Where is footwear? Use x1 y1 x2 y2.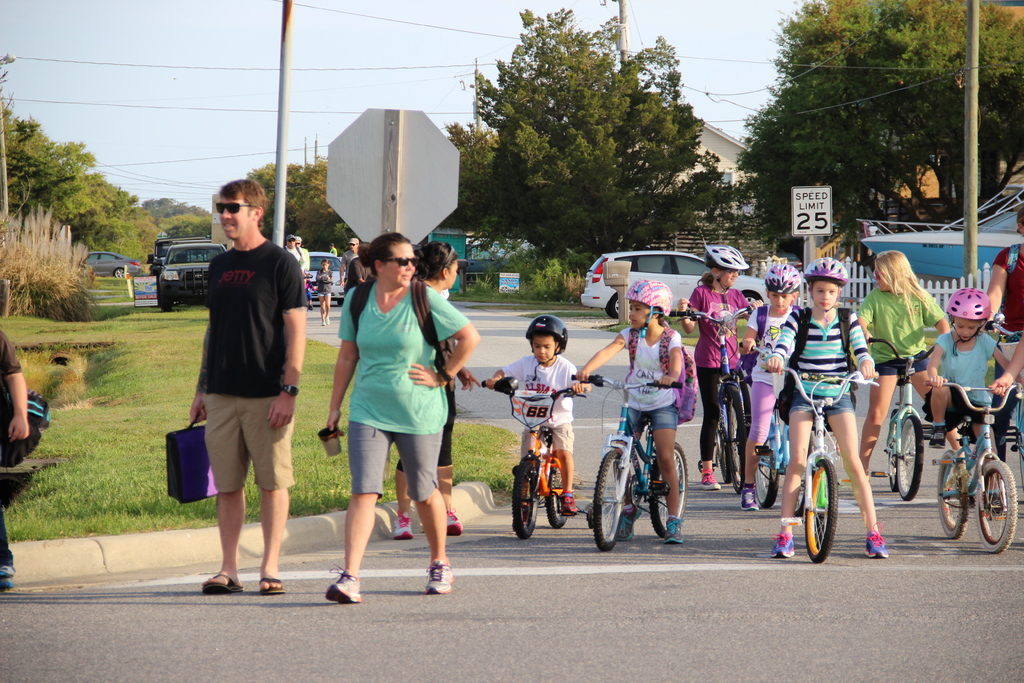
701 471 720 488.
